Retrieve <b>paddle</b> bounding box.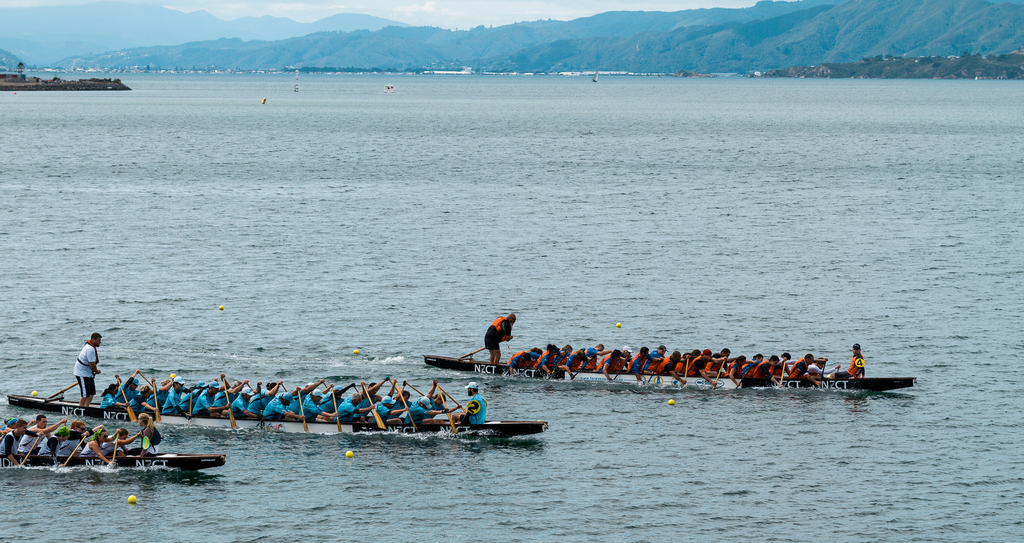
Bounding box: box(318, 379, 335, 403).
